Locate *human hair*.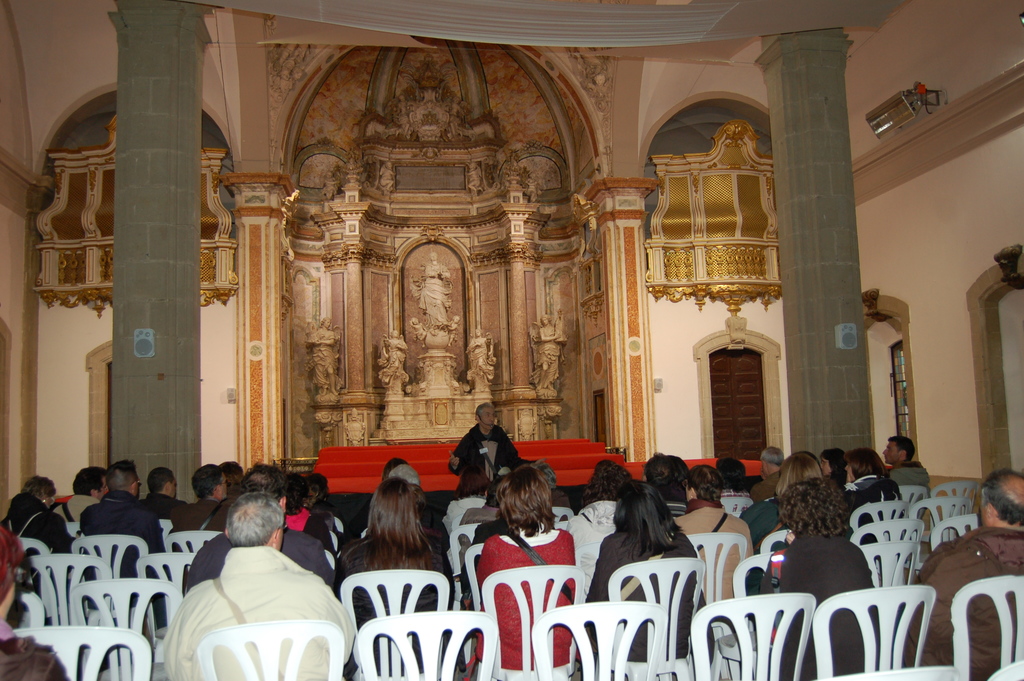
Bounding box: (left=641, top=448, right=689, bottom=501).
